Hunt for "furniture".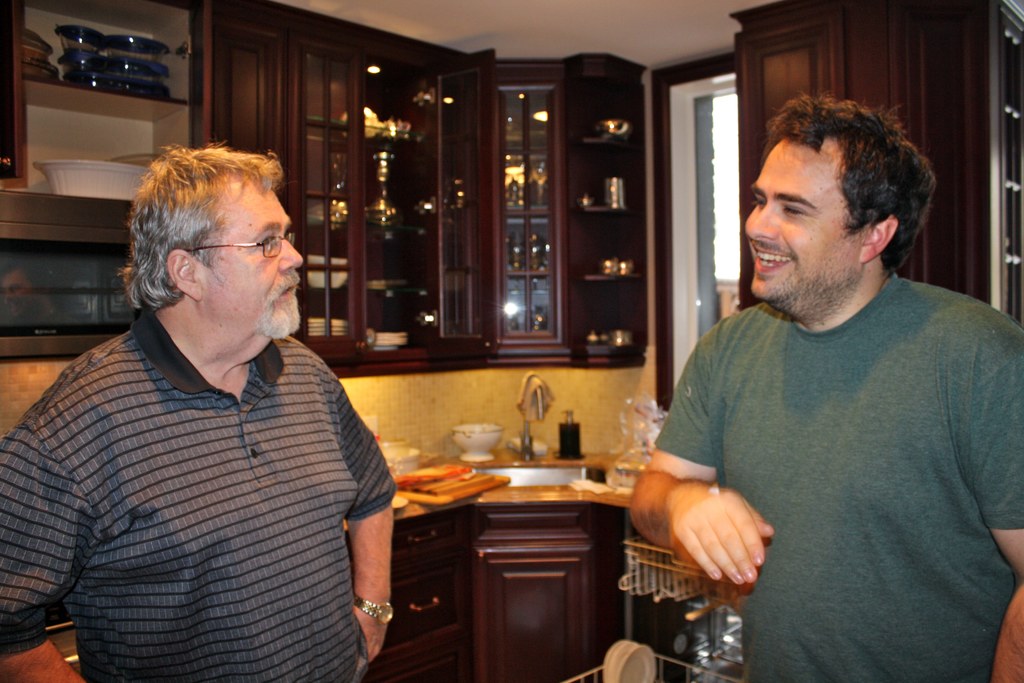
Hunted down at [43, 452, 748, 682].
